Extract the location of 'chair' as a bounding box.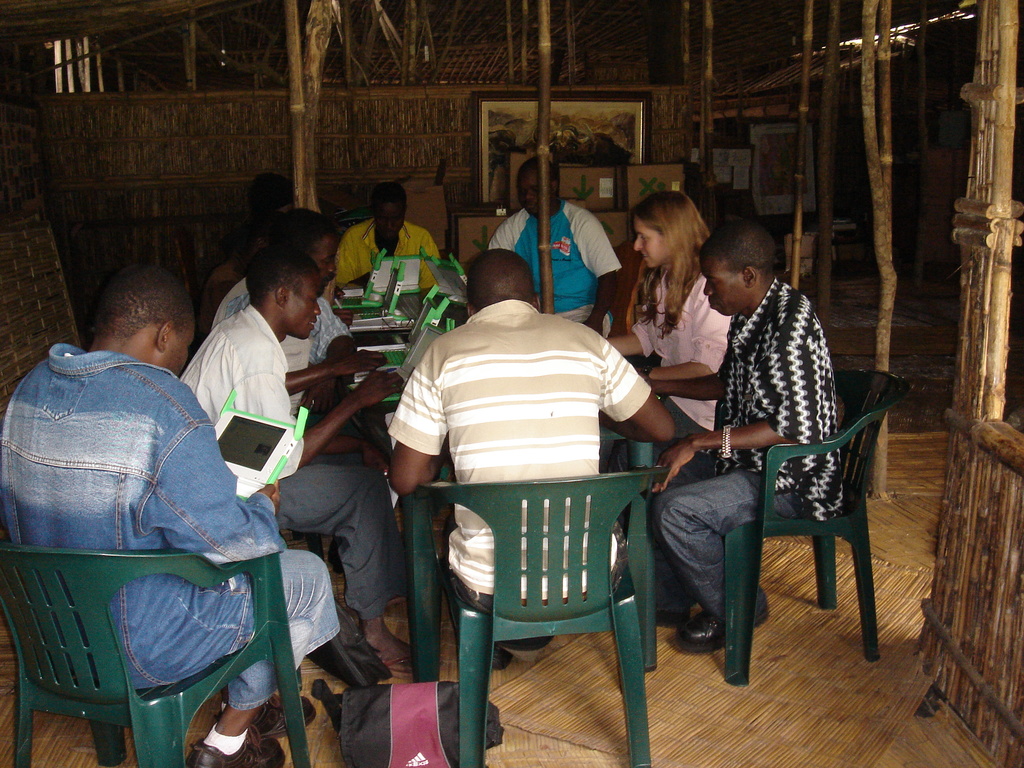
<region>3, 541, 312, 767</region>.
